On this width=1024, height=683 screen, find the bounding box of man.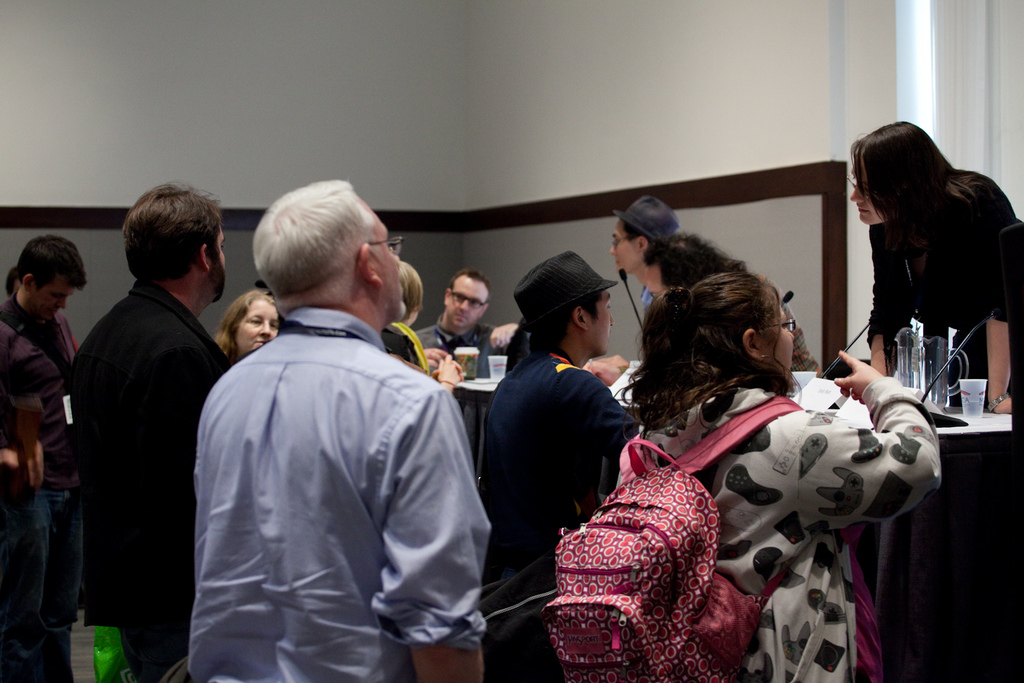
Bounding box: 0:235:90:682.
